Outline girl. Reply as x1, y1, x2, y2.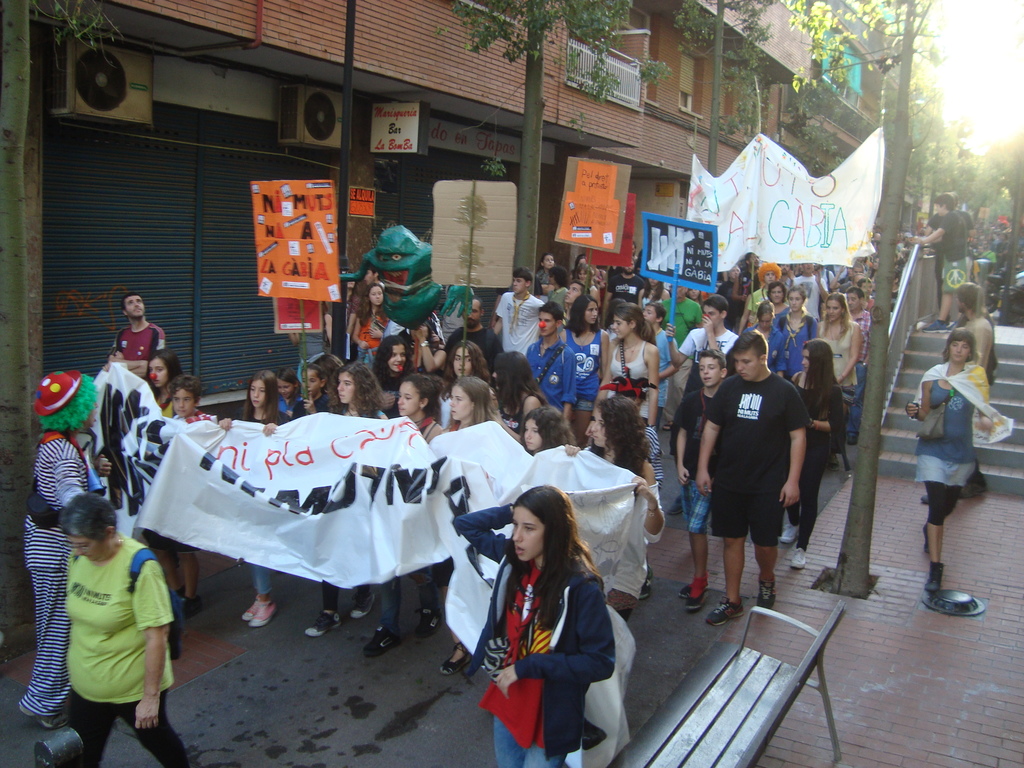
145, 352, 182, 423.
